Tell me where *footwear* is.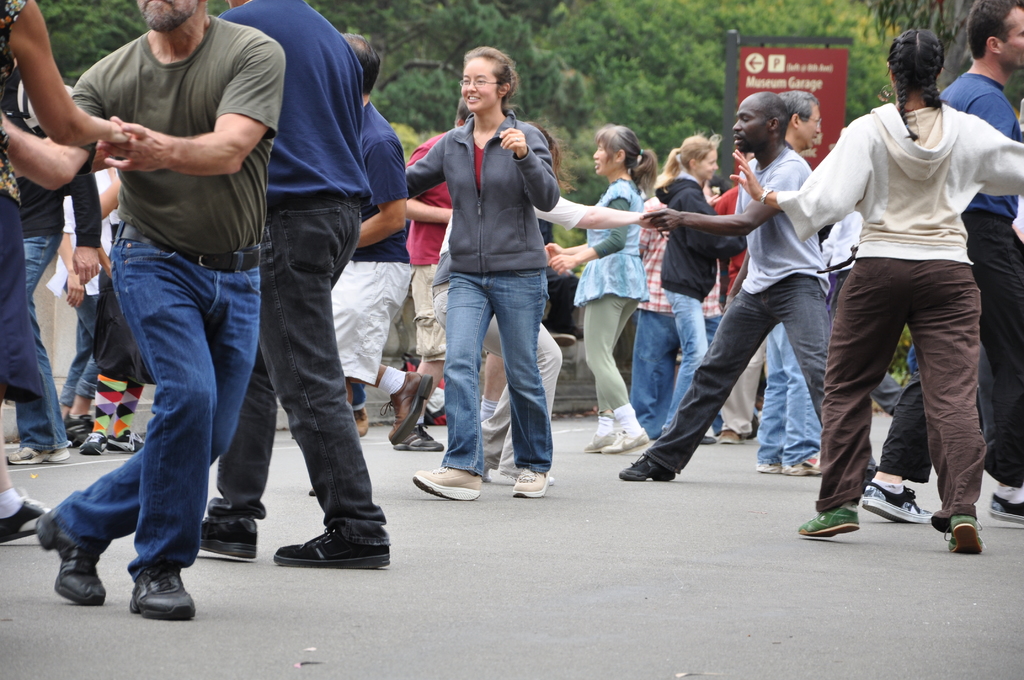
*footwear* is at locate(0, 490, 56, 543).
